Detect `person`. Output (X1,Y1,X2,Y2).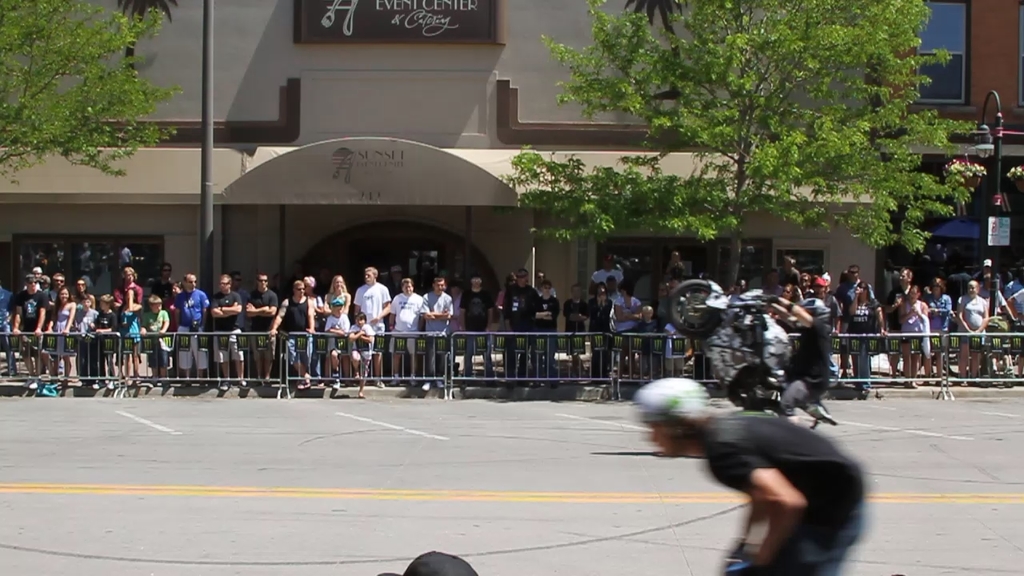
(630,374,862,575).
